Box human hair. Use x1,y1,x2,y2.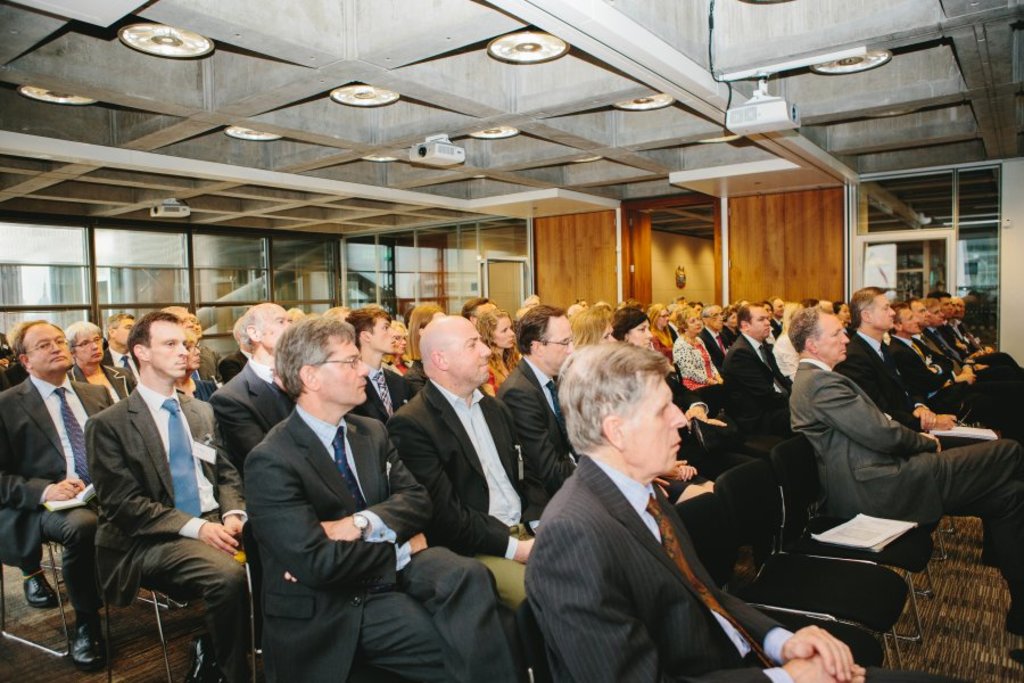
463,297,490,327.
